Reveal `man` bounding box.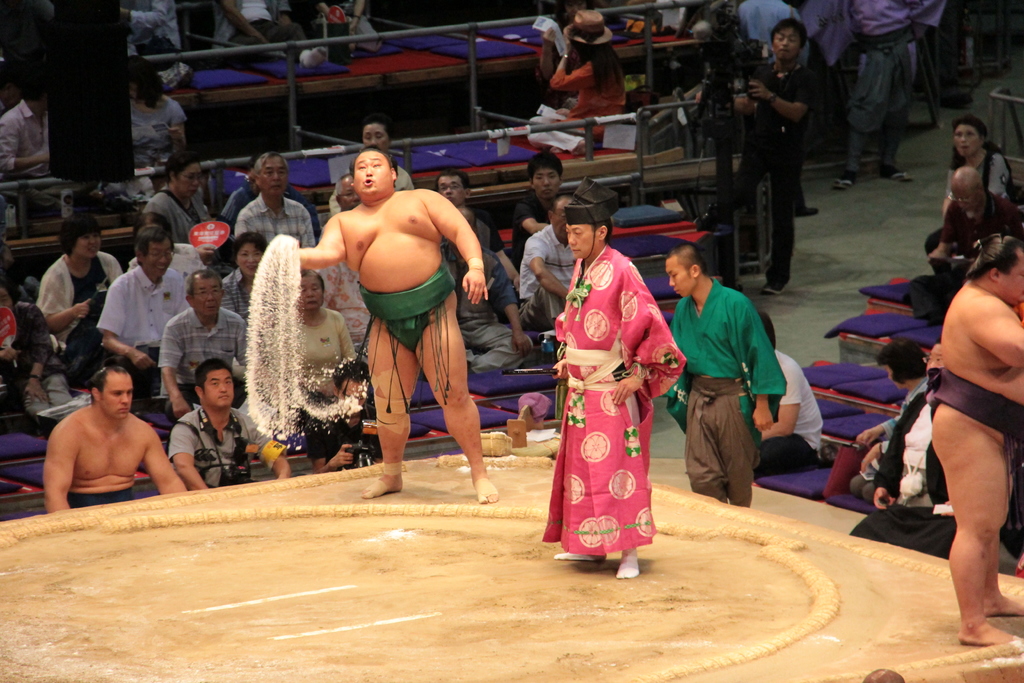
Revealed: 205, 0, 333, 74.
